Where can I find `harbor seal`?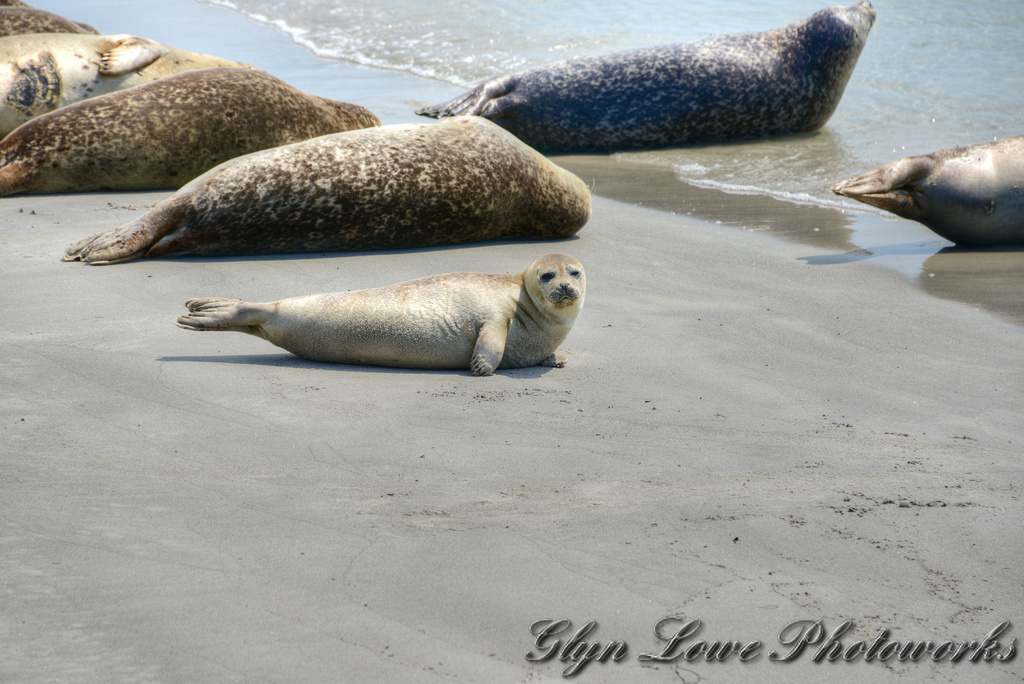
You can find it at 412, 0, 880, 153.
